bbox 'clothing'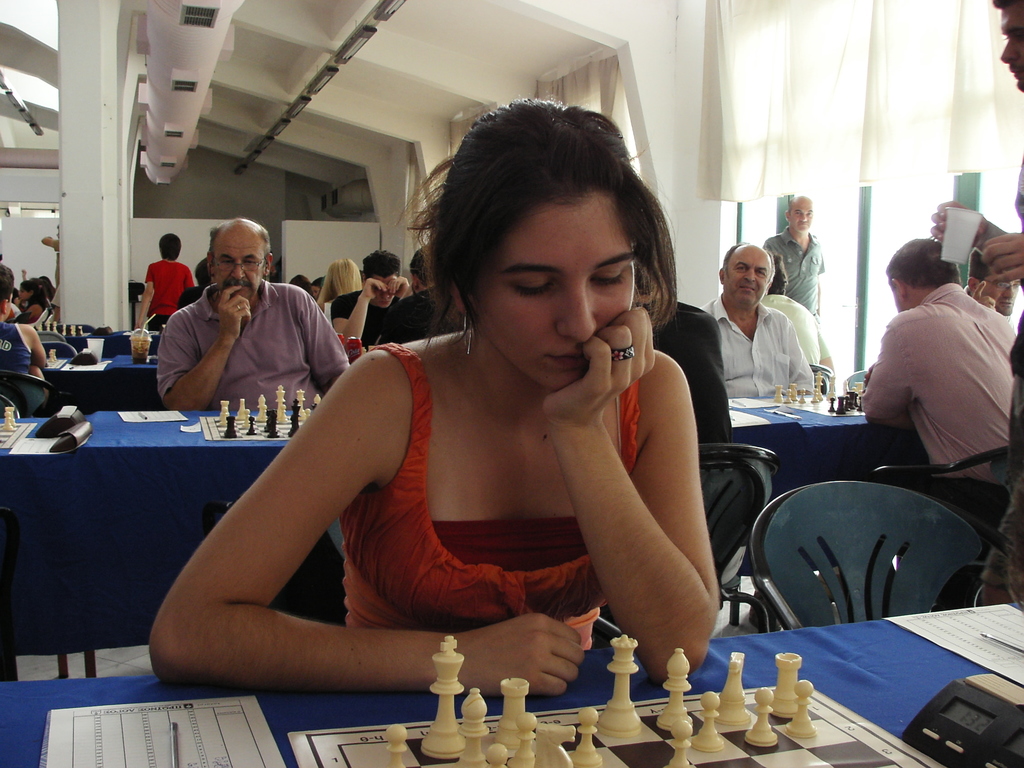
(left=0, top=322, right=35, bottom=380)
